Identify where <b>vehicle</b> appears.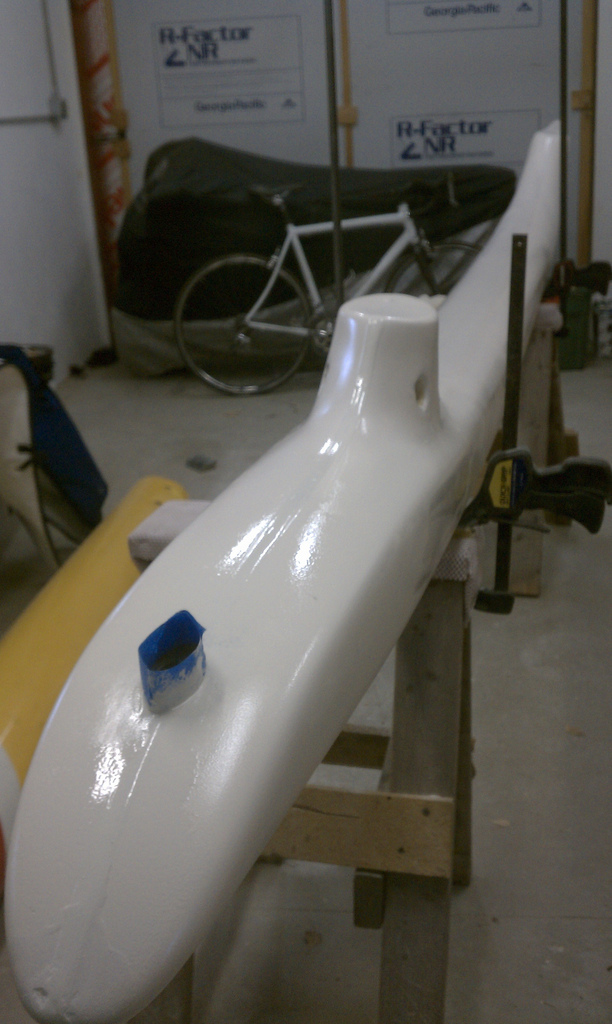
Appears at bbox(169, 173, 486, 401).
